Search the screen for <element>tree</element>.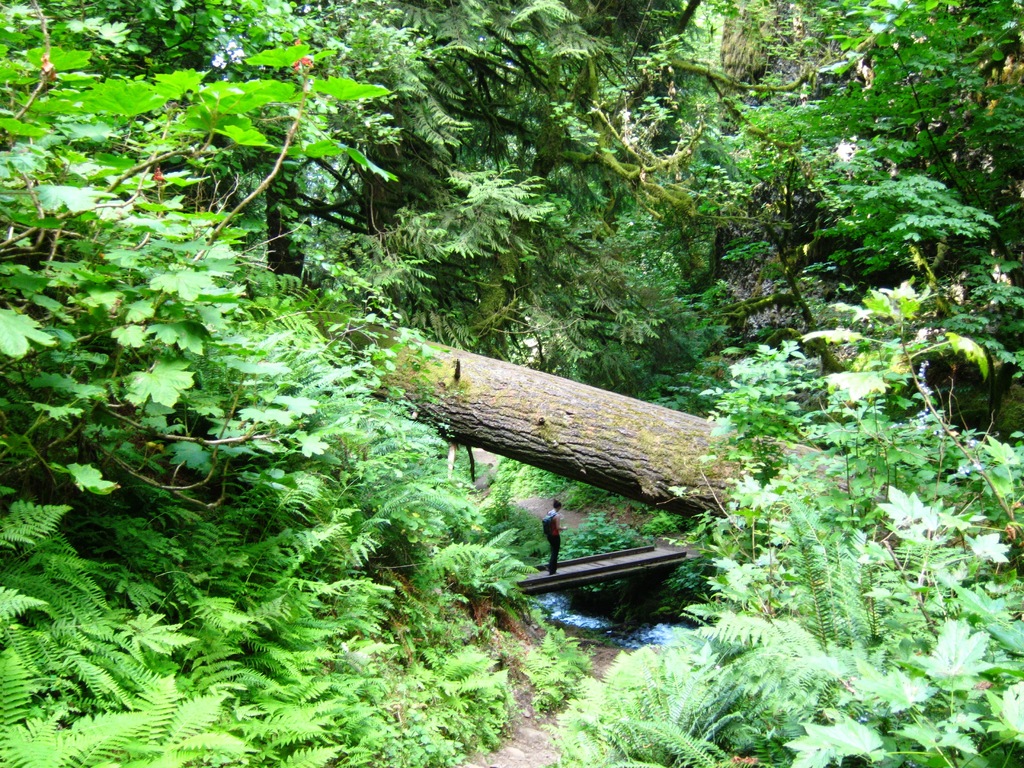
Found at 559,465,1023,767.
